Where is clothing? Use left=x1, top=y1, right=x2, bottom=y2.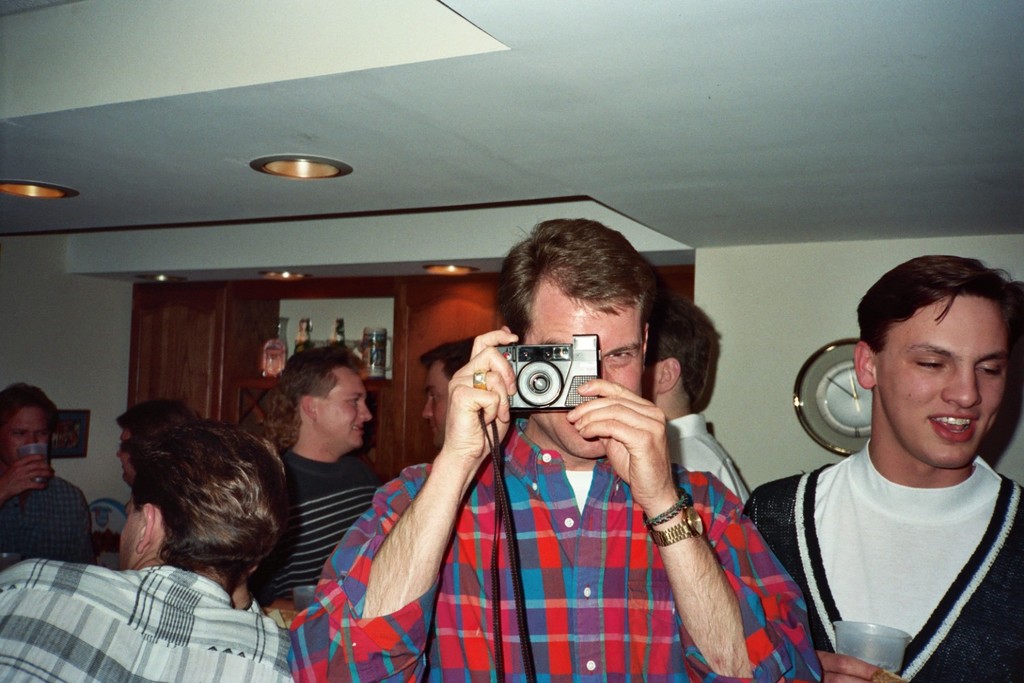
left=0, top=477, right=85, bottom=566.
